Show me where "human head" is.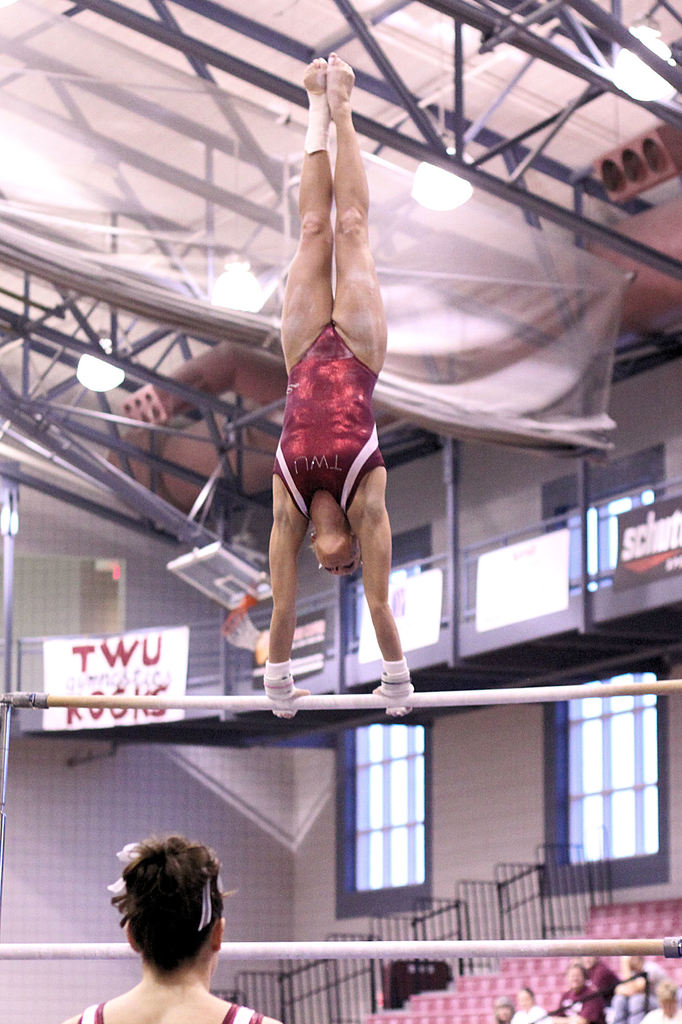
"human head" is at [x1=493, y1=999, x2=514, y2=1023].
